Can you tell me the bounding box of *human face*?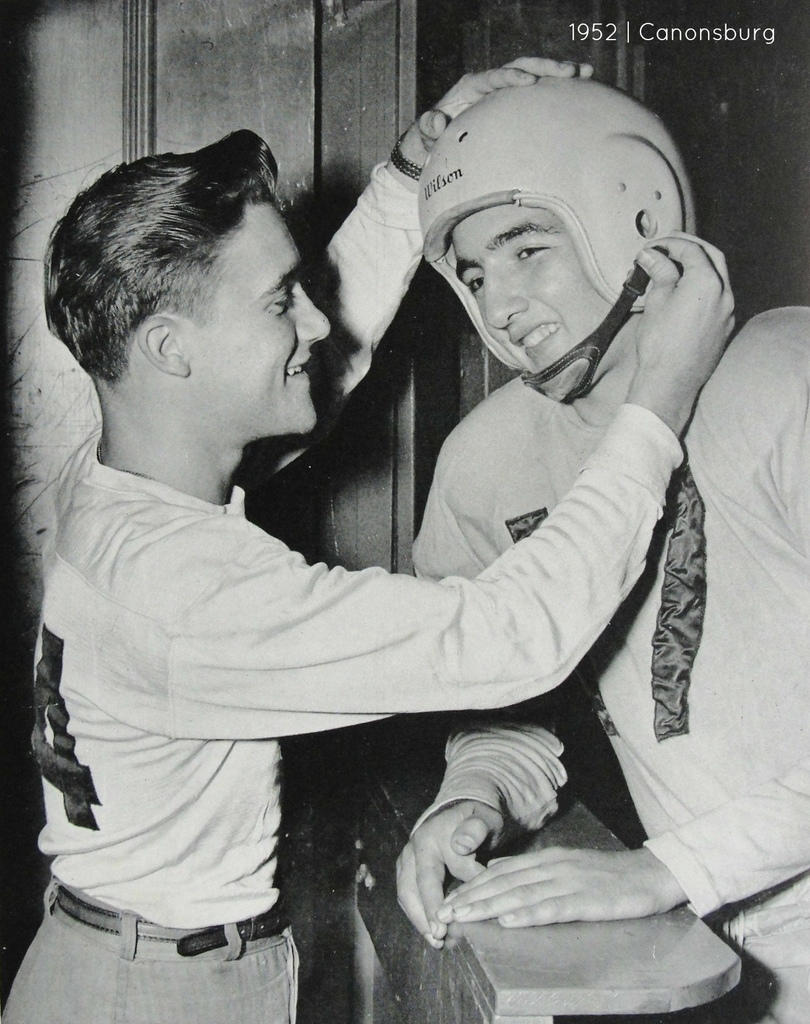
pyautogui.locateOnScreen(453, 204, 616, 398).
